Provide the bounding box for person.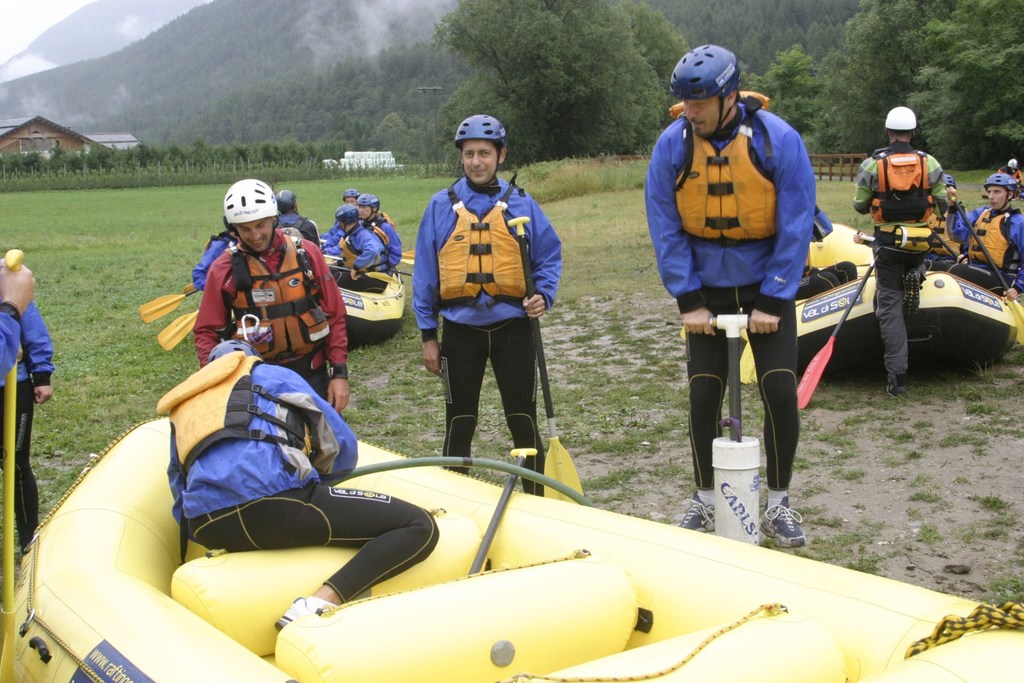
<region>989, 157, 1023, 200</region>.
